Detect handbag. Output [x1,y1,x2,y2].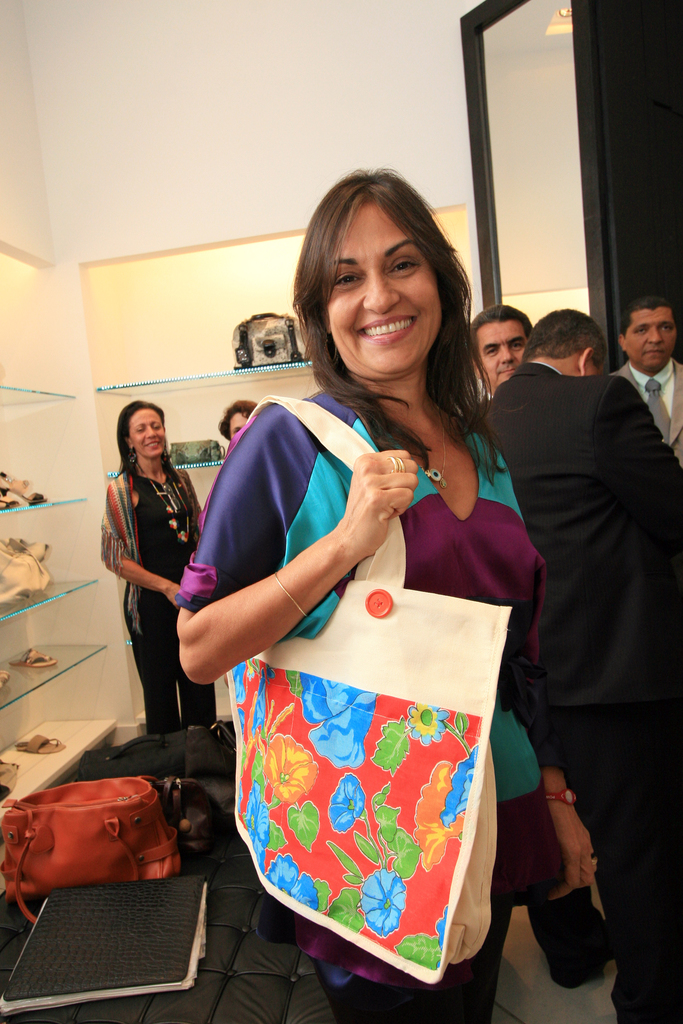
[82,720,236,781].
